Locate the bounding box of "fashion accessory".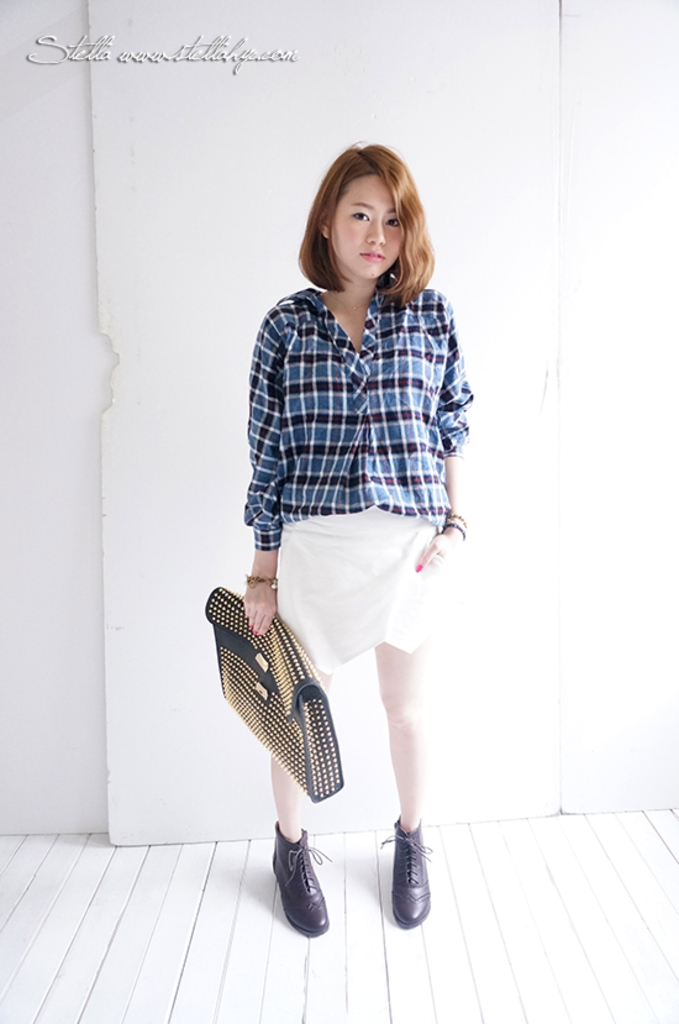
Bounding box: Rect(443, 509, 473, 539).
